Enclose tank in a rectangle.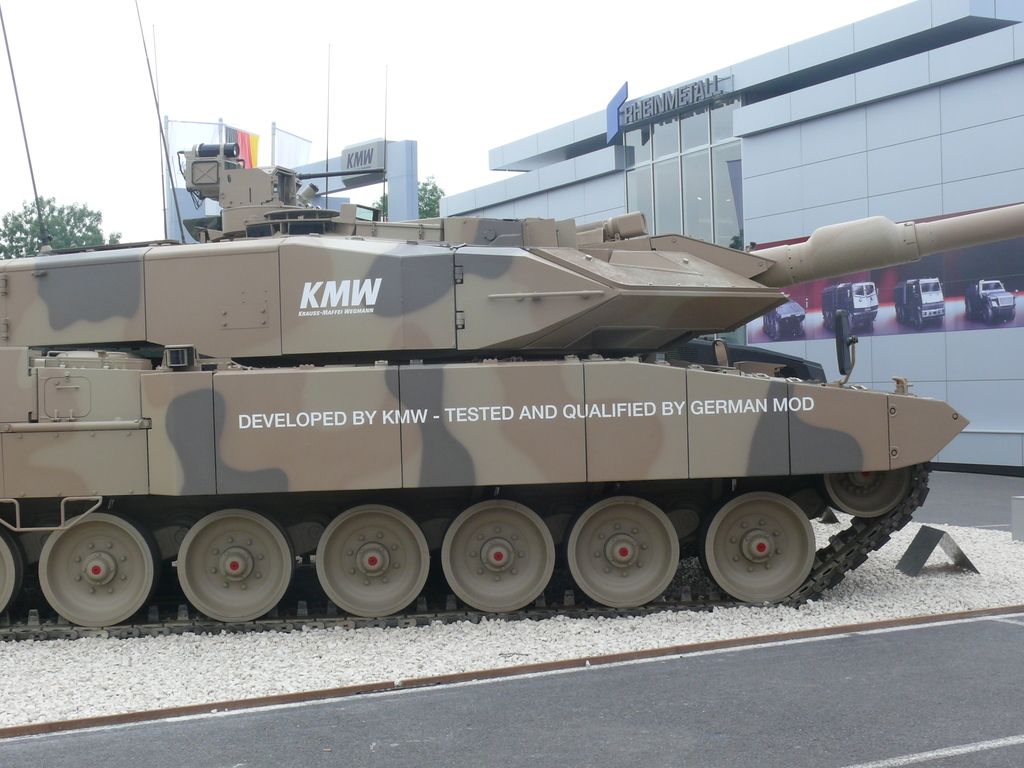
[0,0,1023,641].
